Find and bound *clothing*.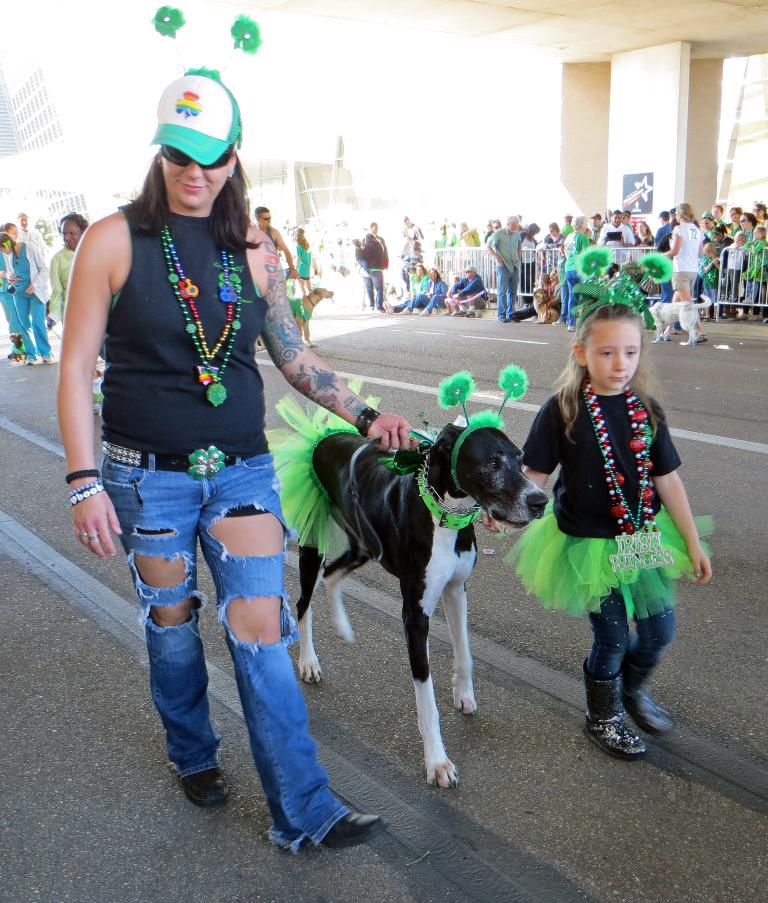
Bound: left=15, top=227, right=49, bottom=261.
